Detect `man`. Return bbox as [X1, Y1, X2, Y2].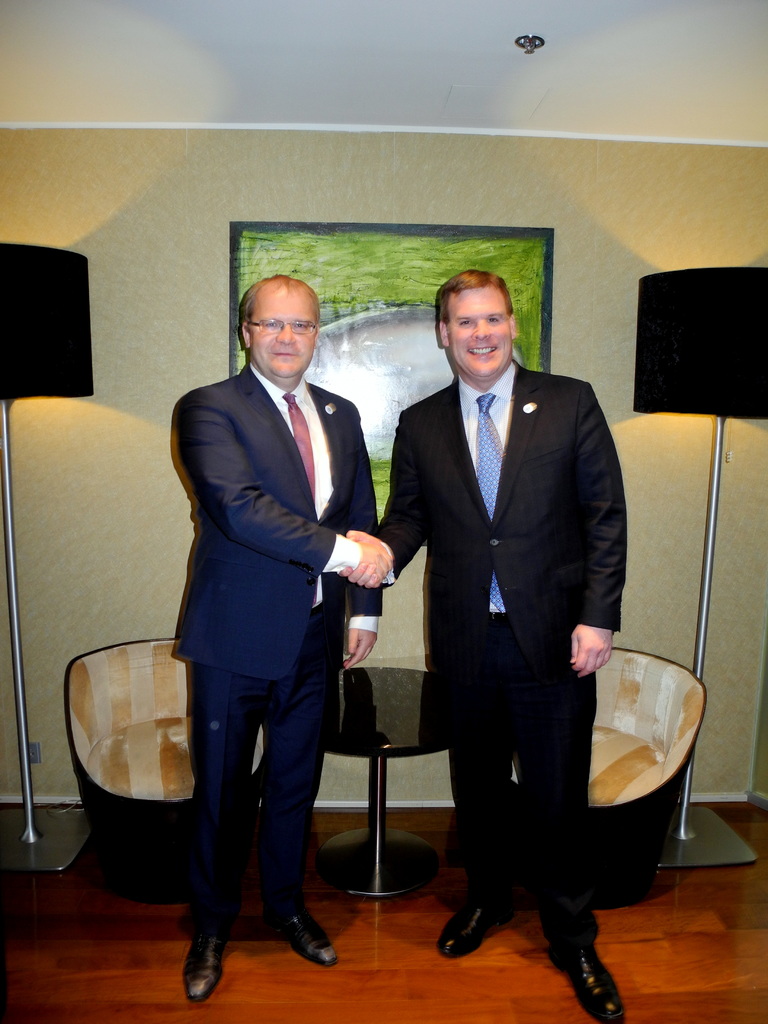
[344, 271, 634, 1023].
